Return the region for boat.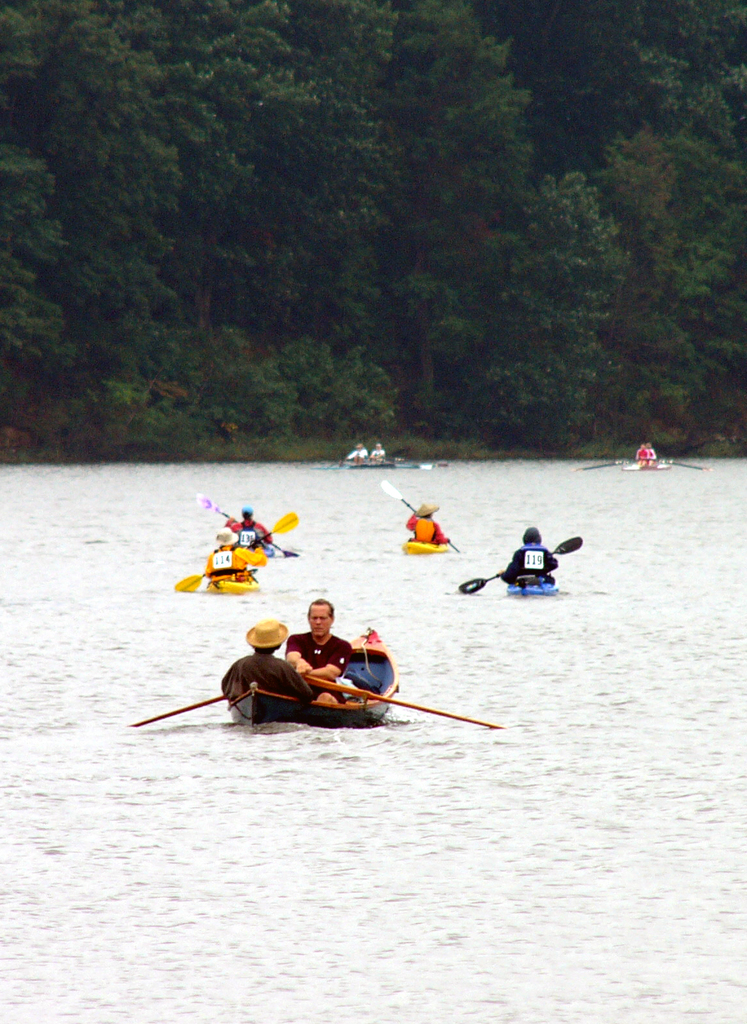
l=509, t=564, r=557, b=599.
